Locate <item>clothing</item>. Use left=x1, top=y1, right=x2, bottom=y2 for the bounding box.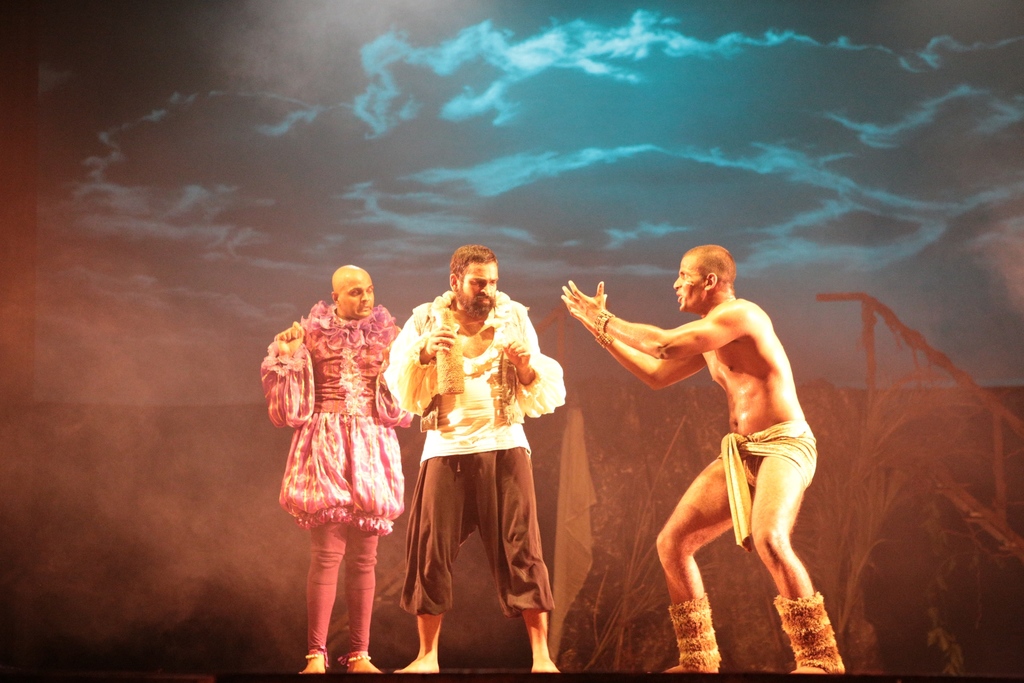
left=308, top=509, right=378, bottom=659.
